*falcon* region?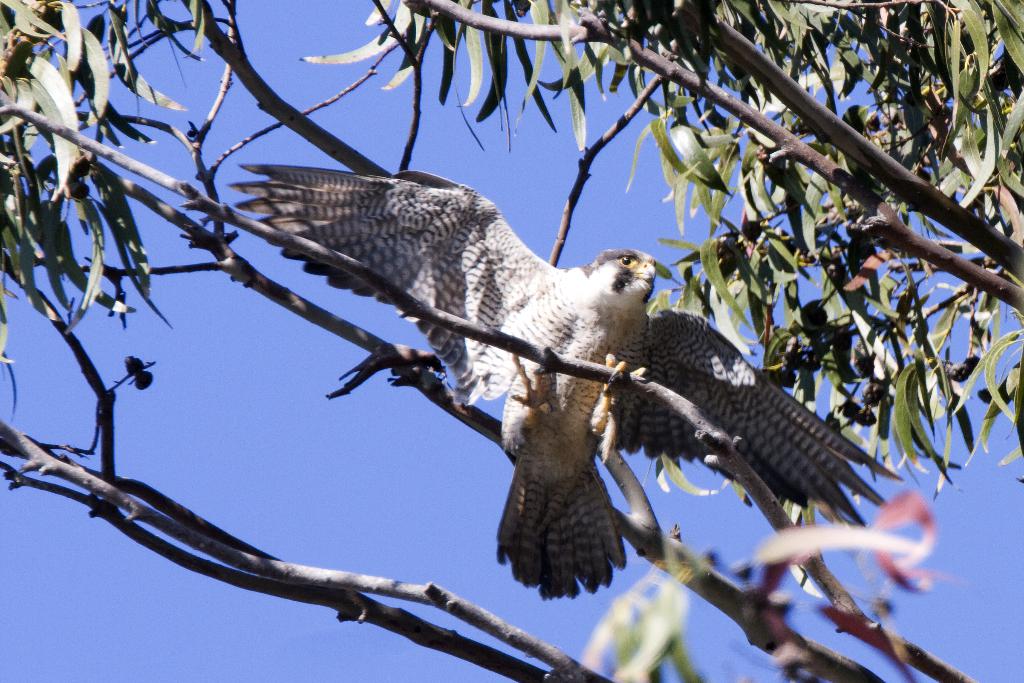
223:162:905:605
